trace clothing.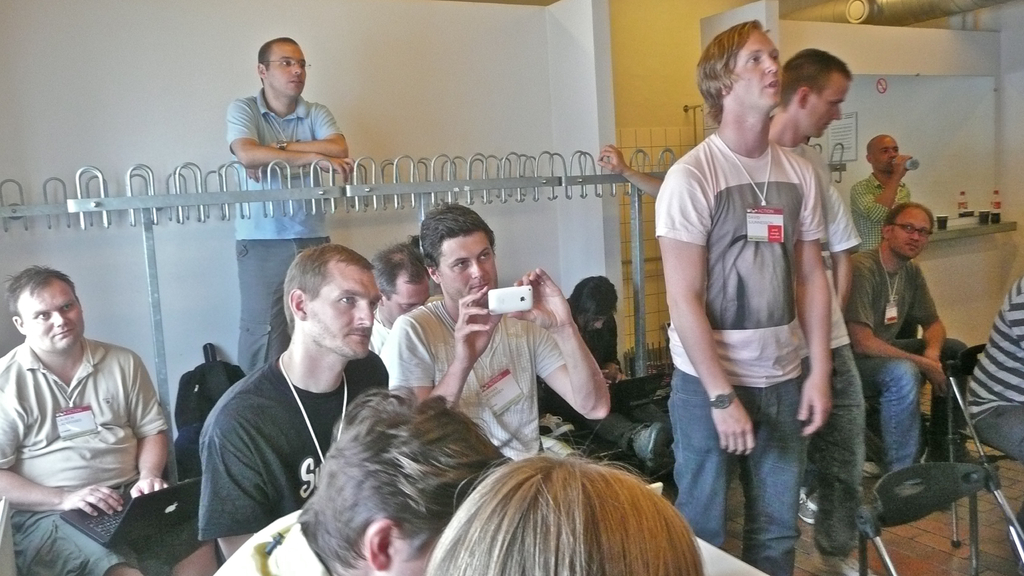
Traced to l=766, t=135, r=866, b=552.
